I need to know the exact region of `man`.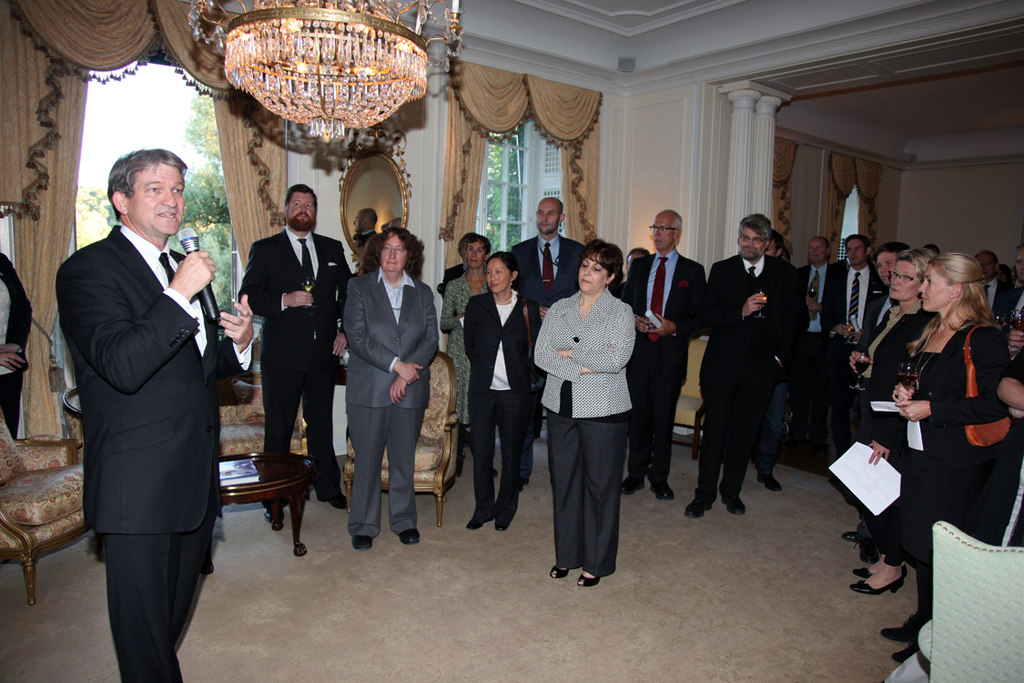
Region: box(355, 203, 379, 253).
